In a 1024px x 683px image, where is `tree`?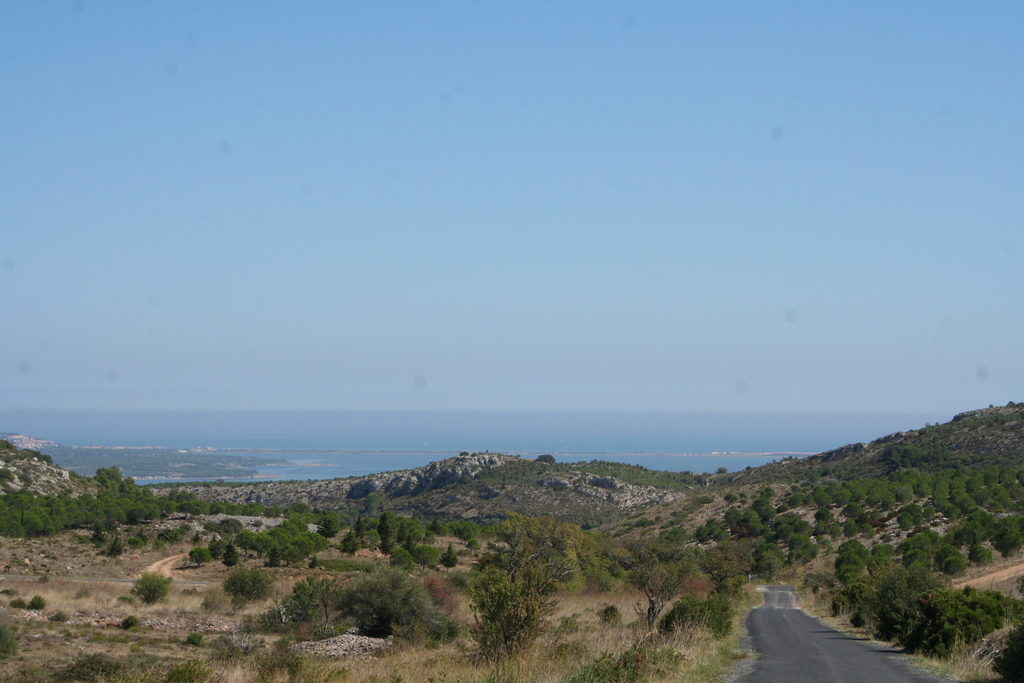
[x1=133, y1=536, x2=138, y2=548].
